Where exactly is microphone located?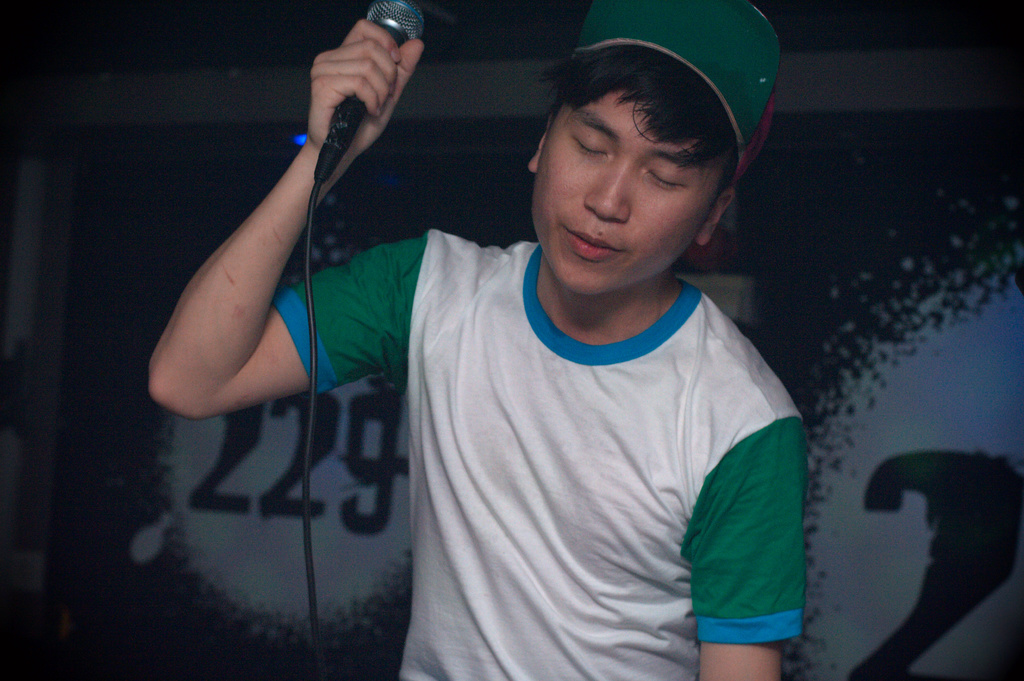
Its bounding box is [323,0,427,154].
